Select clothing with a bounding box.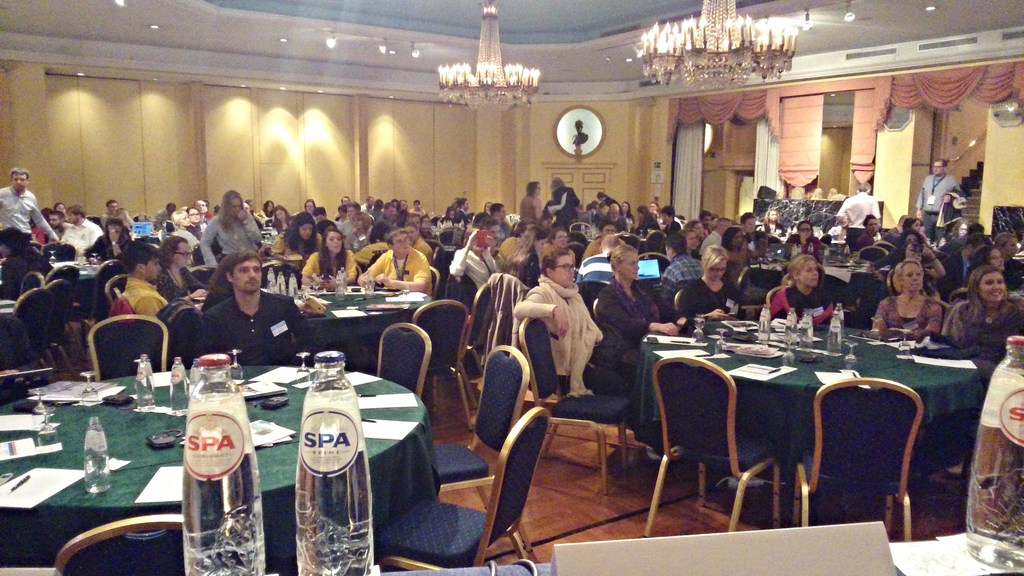
l=836, t=185, r=881, b=247.
